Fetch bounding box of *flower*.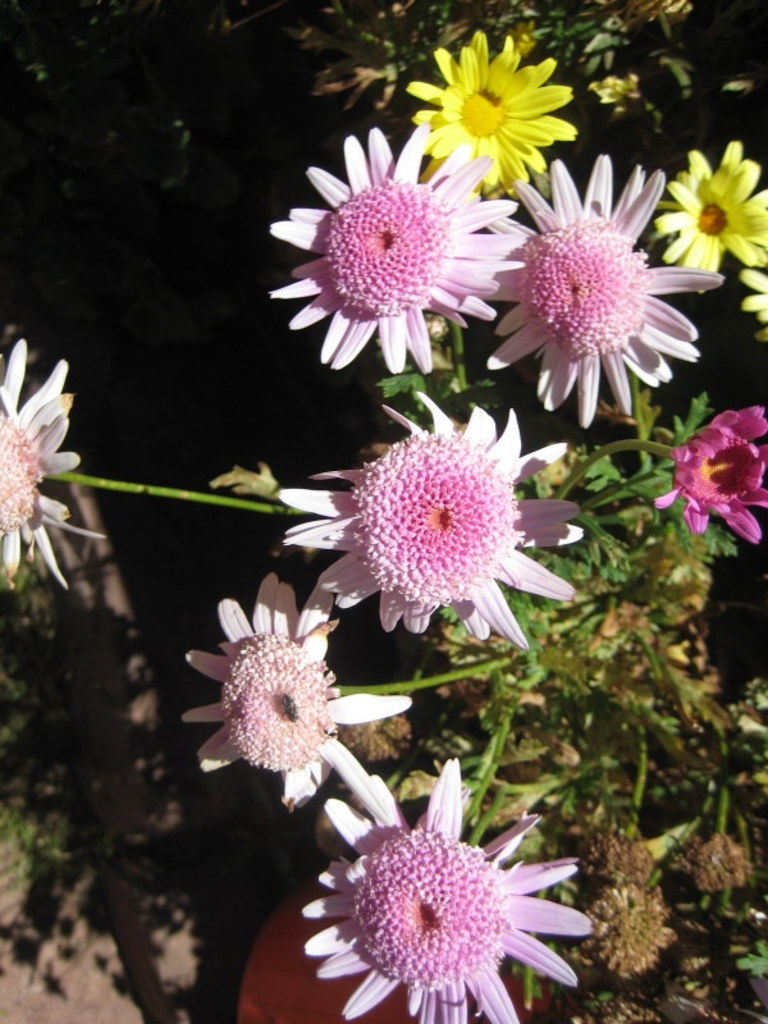
Bbox: pyautogui.locateOnScreen(739, 260, 767, 348).
